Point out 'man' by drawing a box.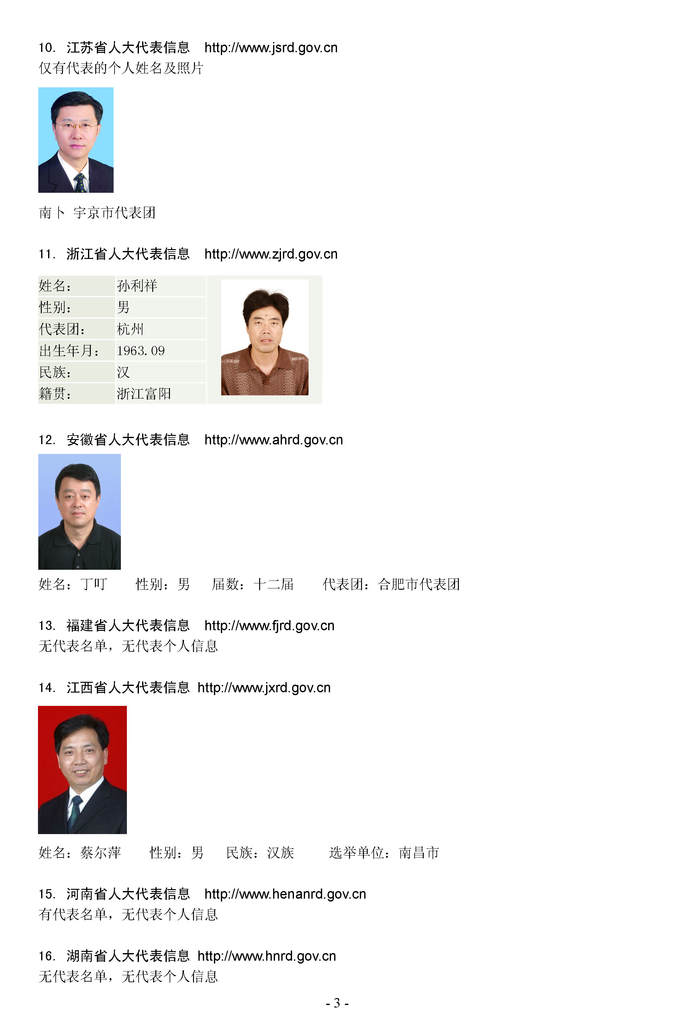
(218,287,309,396).
